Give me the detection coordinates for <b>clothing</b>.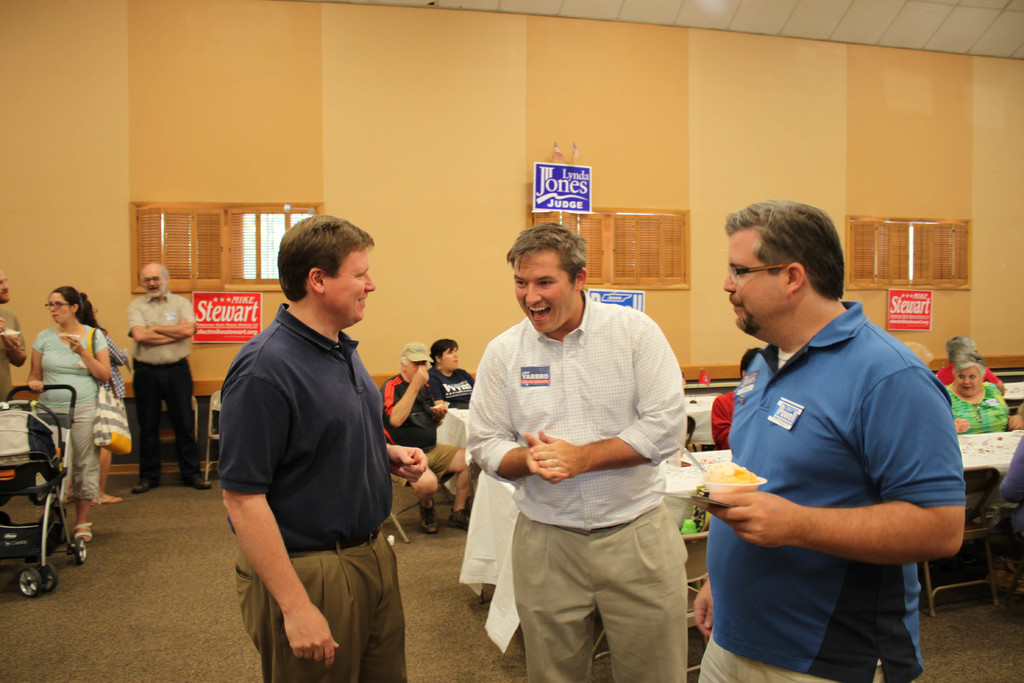
[x1=696, y1=302, x2=967, y2=682].
